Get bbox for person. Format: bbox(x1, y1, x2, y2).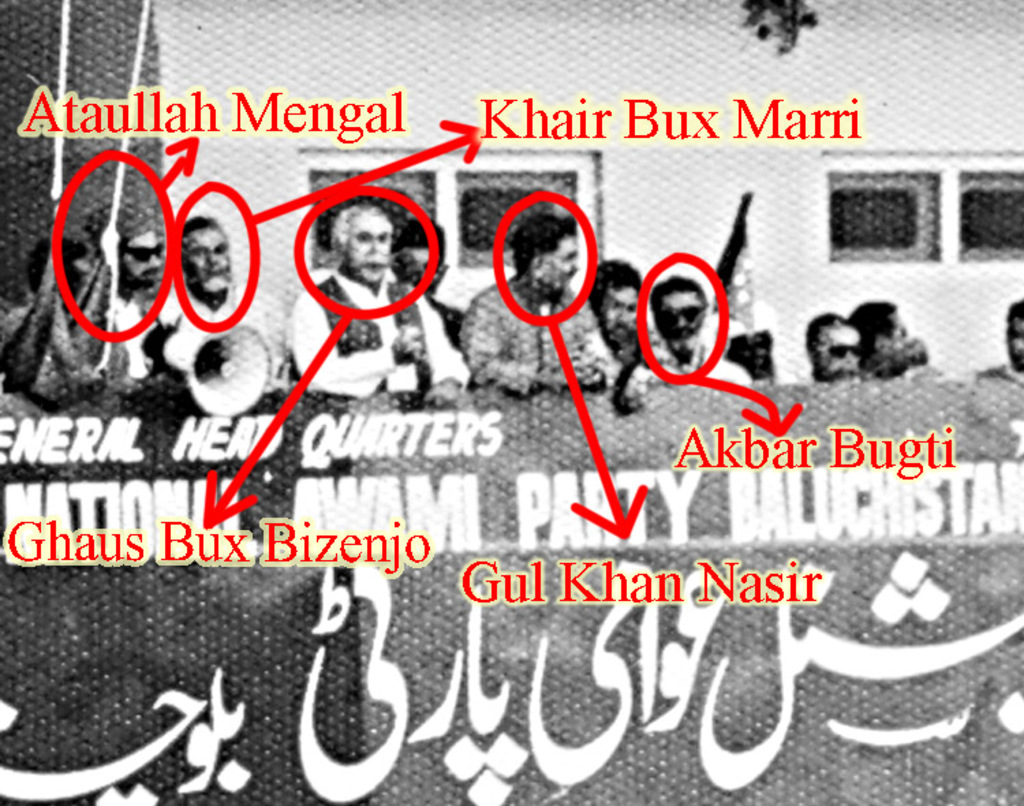
bbox(842, 299, 911, 381).
